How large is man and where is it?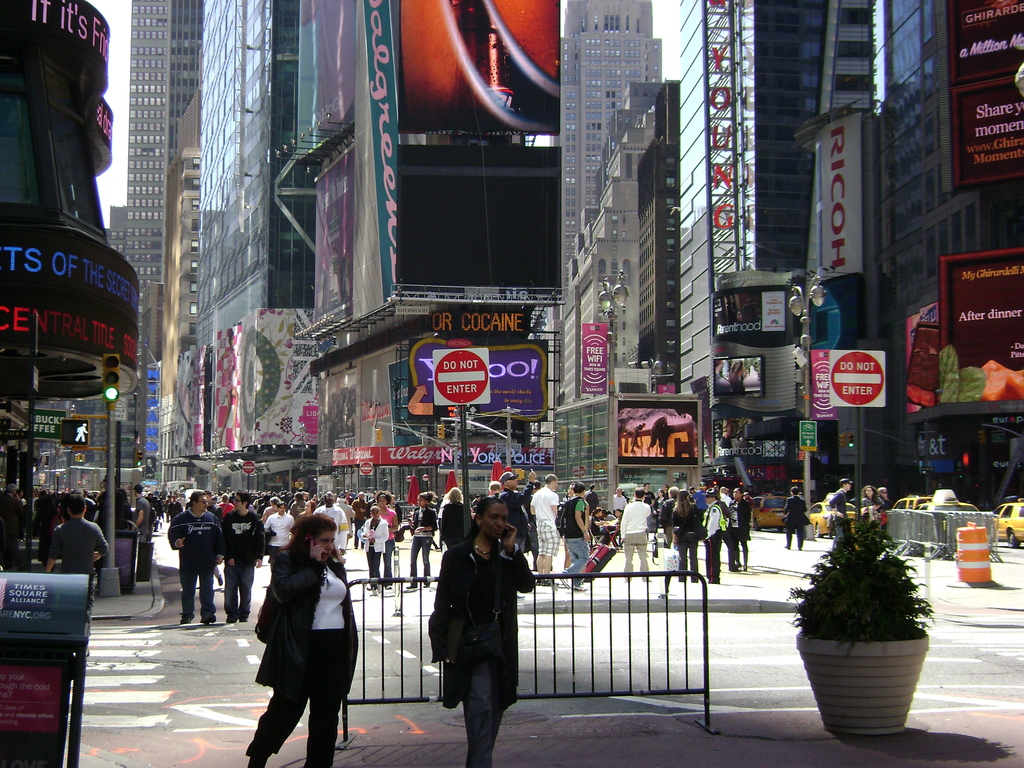
Bounding box: pyautogui.locateOnScreen(496, 470, 537, 569).
